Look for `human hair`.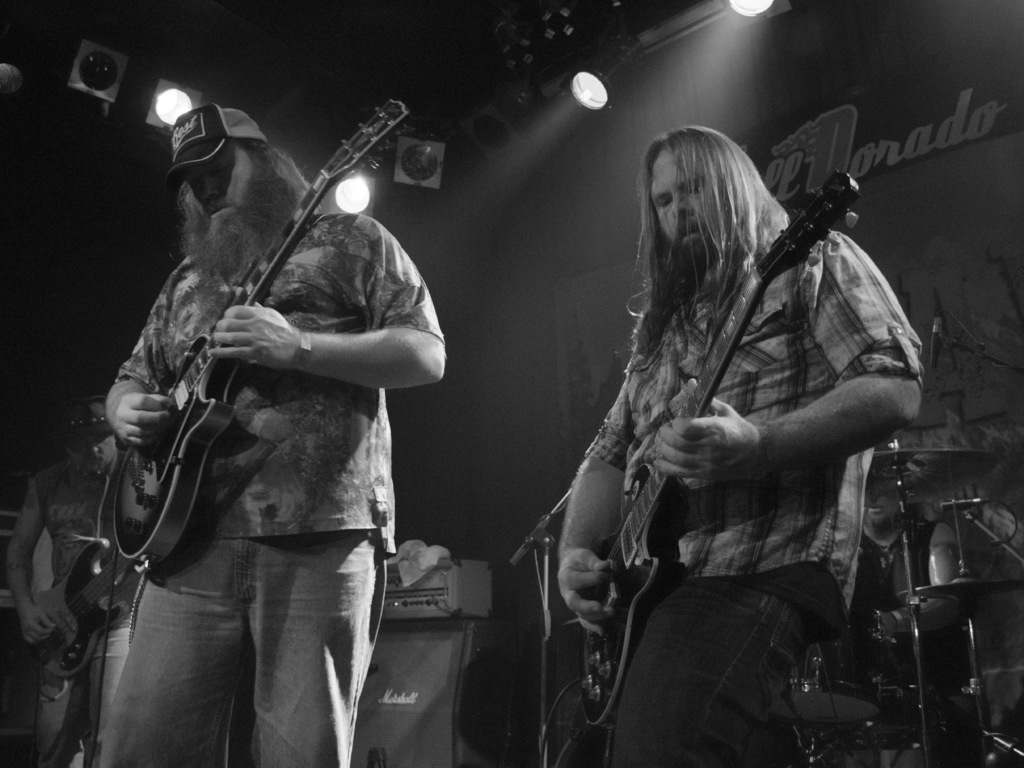
Found: 625,124,795,369.
